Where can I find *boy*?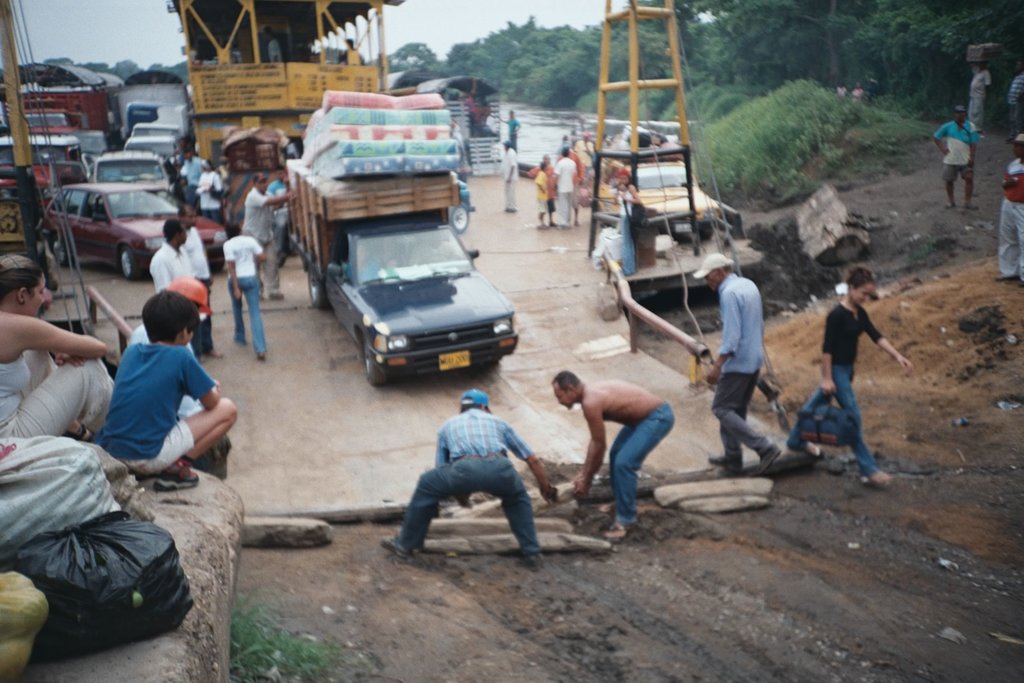
You can find it at x1=72 y1=304 x2=218 y2=495.
